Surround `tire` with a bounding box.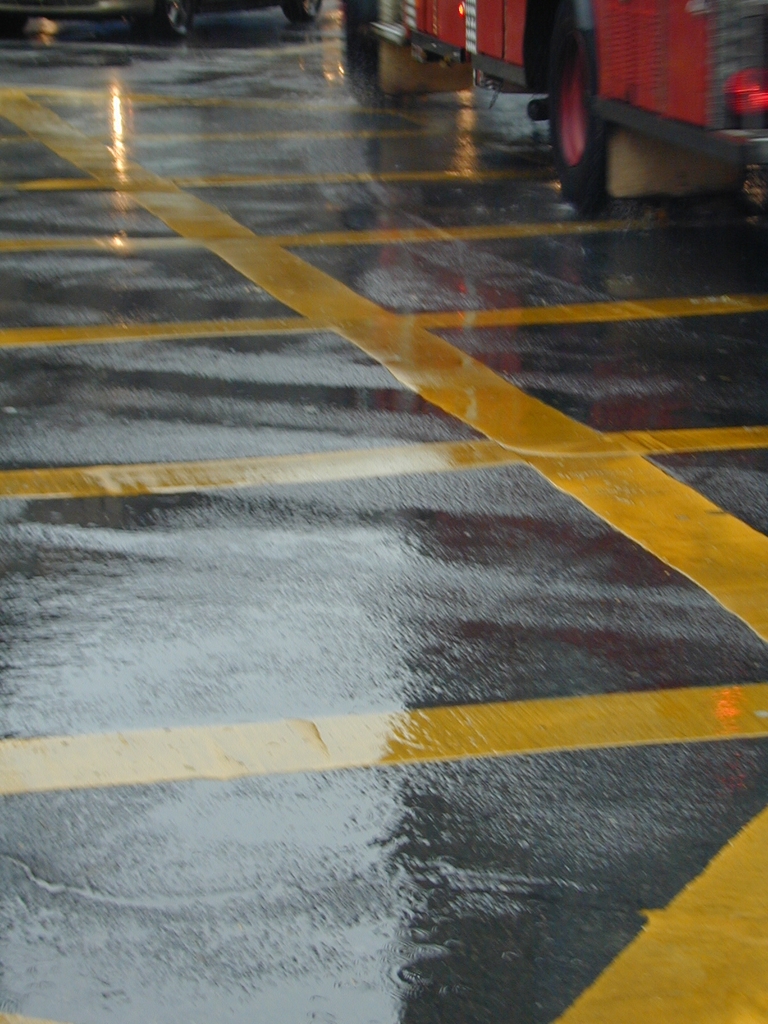
{"left": 130, "top": 0, "right": 193, "bottom": 42}.
